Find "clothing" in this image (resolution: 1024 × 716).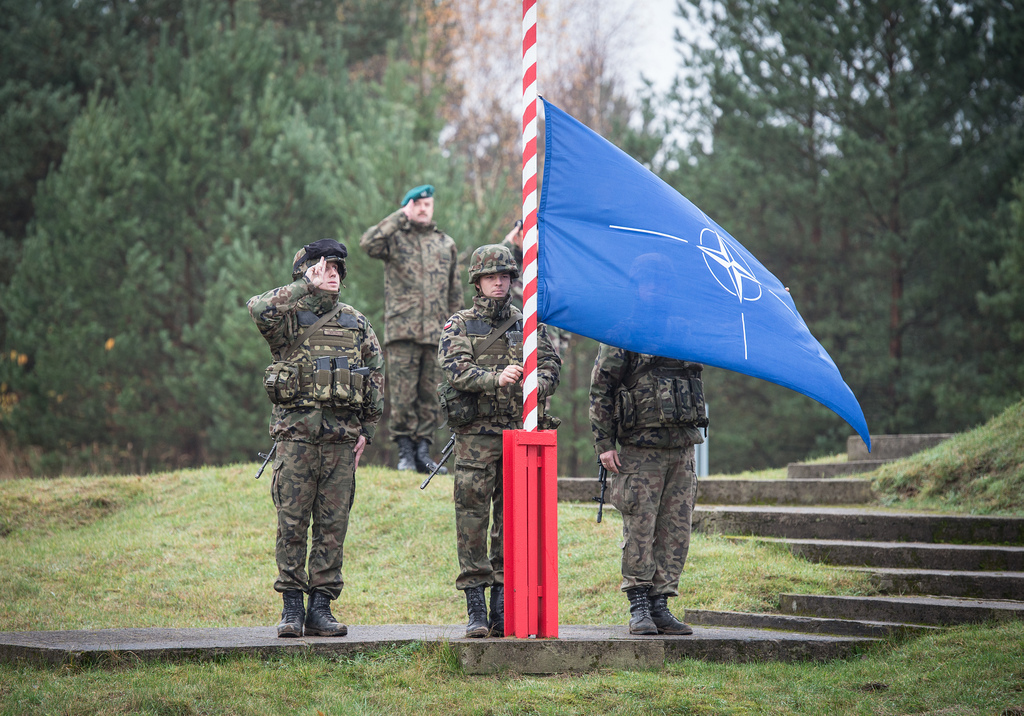
locate(592, 349, 712, 447).
